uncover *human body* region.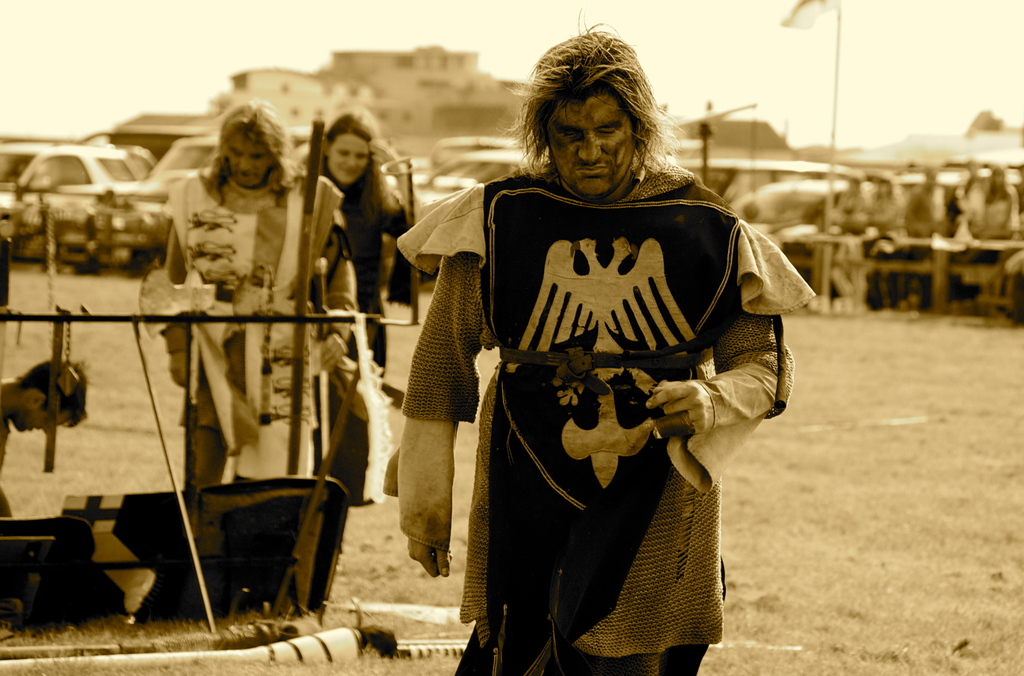
Uncovered: (317, 170, 404, 508).
